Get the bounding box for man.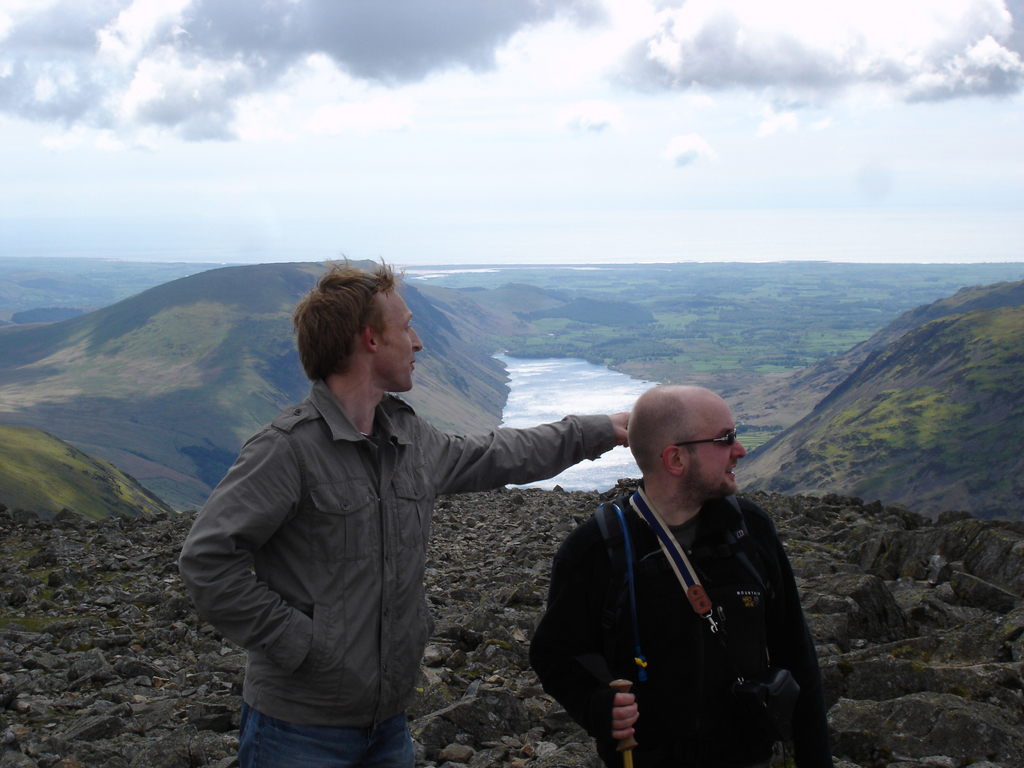
<bbox>533, 374, 824, 767</bbox>.
